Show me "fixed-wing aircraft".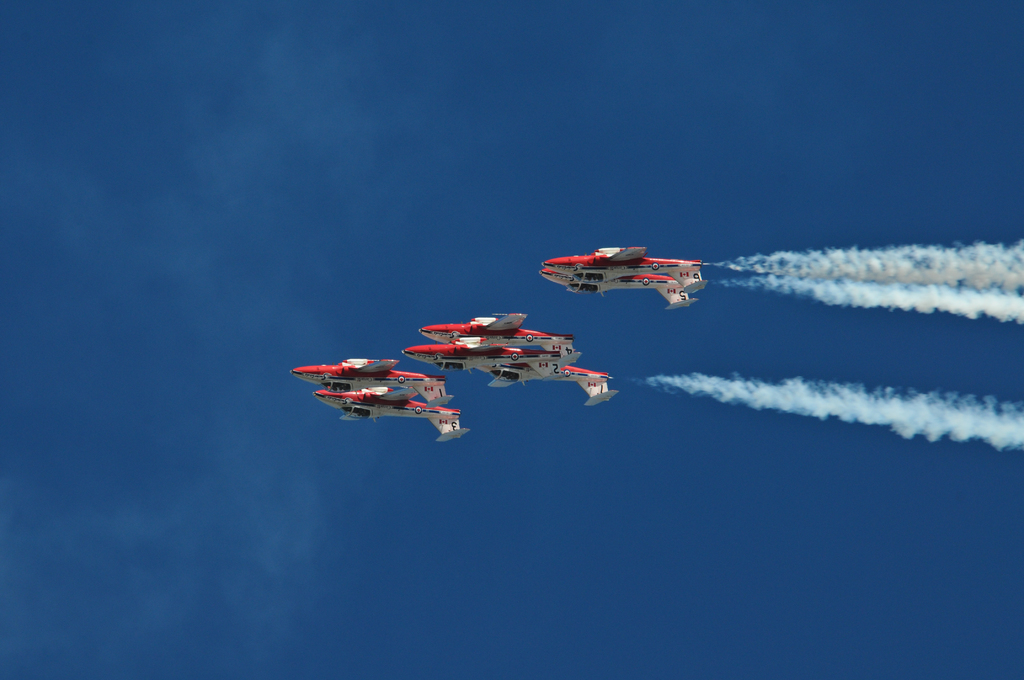
"fixed-wing aircraft" is here: left=307, top=379, right=463, bottom=446.
